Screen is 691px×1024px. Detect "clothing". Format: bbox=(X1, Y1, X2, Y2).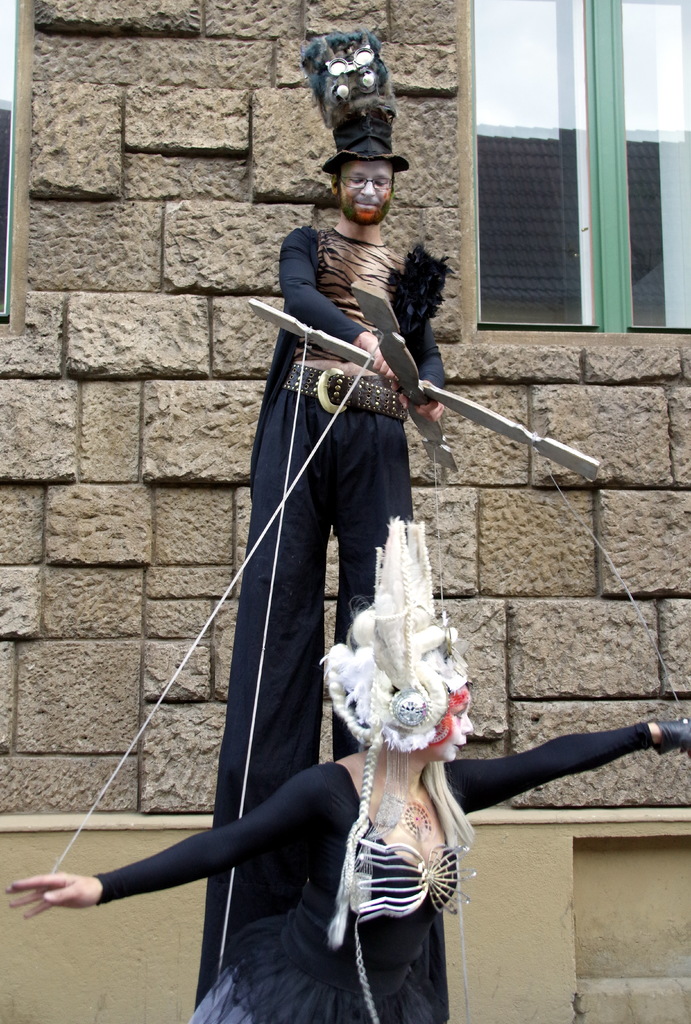
bbox=(182, 161, 490, 961).
